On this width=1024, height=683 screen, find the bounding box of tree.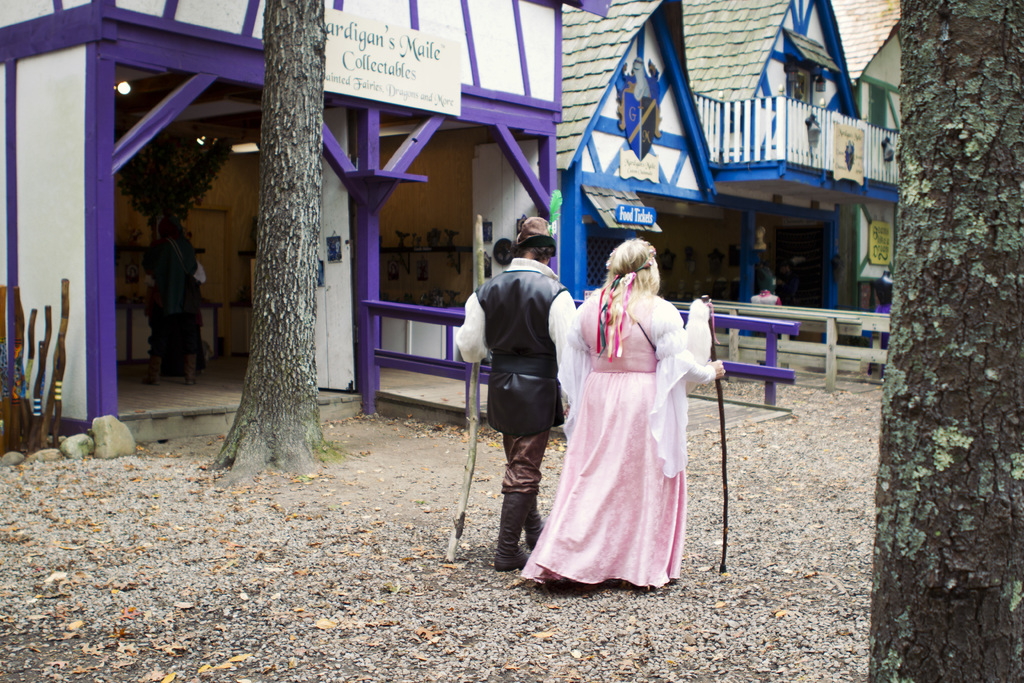
Bounding box: (left=868, top=3, right=1023, bottom=682).
